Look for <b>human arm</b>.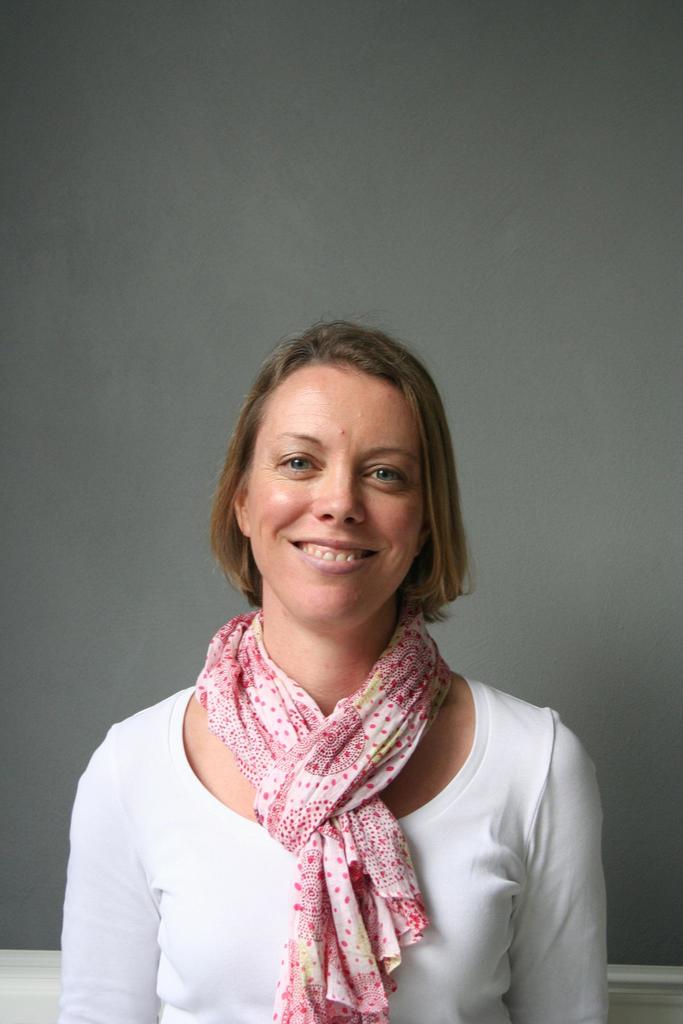
Found: select_region(516, 732, 609, 1014).
